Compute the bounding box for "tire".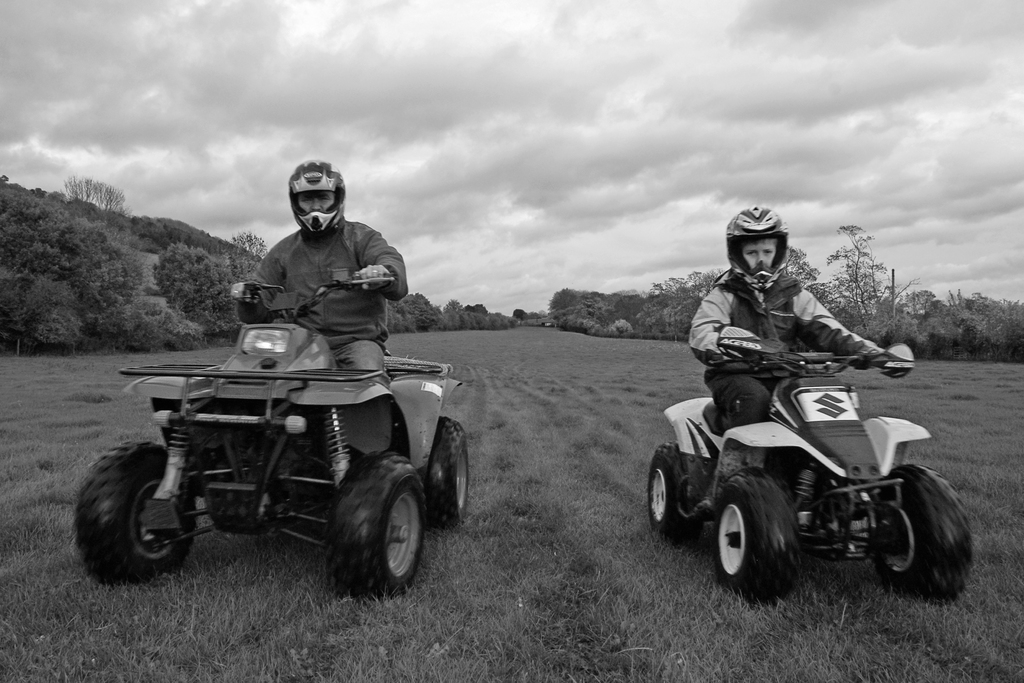
detection(318, 463, 431, 597).
